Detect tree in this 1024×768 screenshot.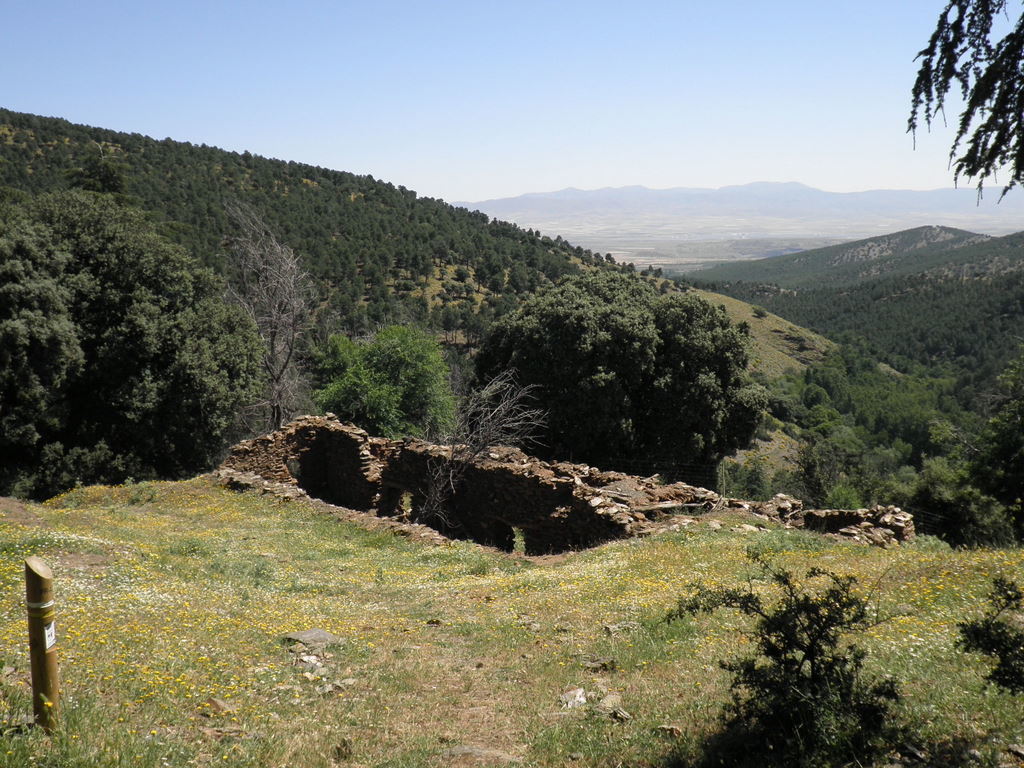
Detection: bbox=[314, 322, 462, 440].
